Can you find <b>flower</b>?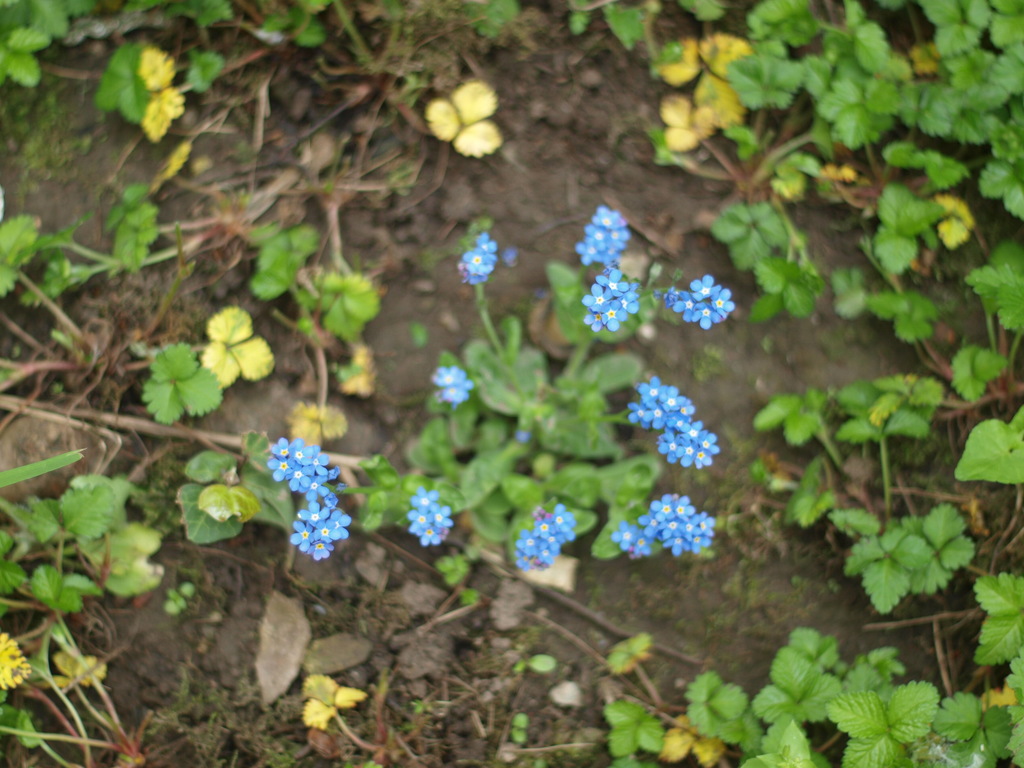
Yes, bounding box: (x1=571, y1=204, x2=629, y2=271).
